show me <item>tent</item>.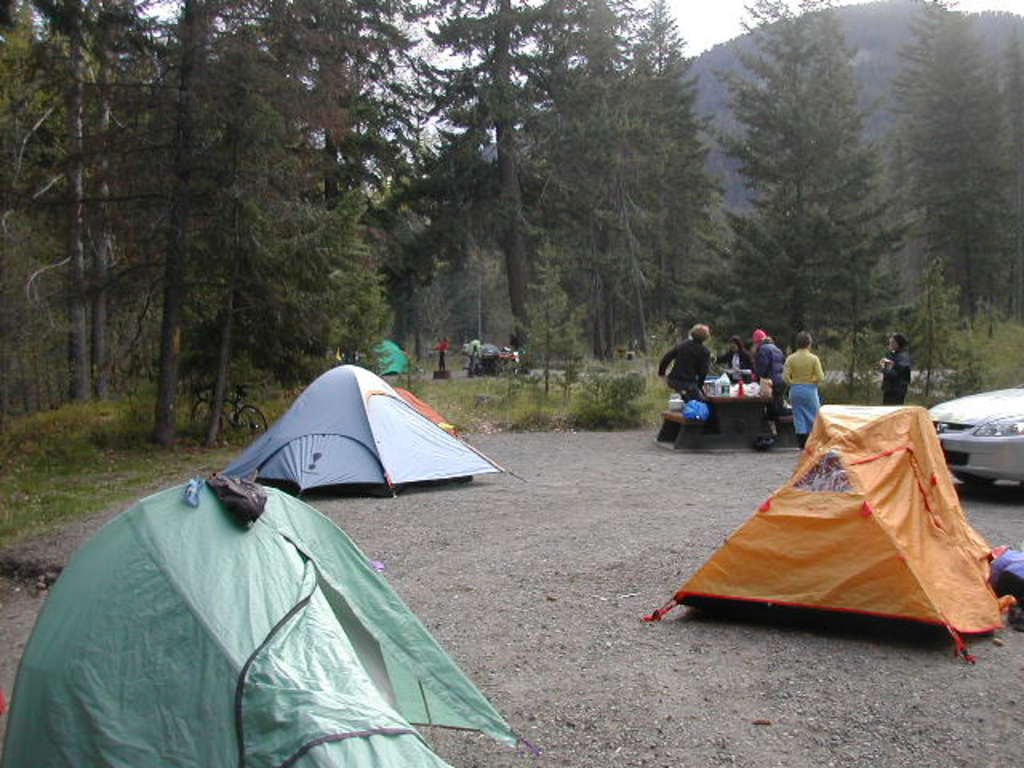
<item>tent</item> is here: (x1=3, y1=490, x2=552, y2=766).
